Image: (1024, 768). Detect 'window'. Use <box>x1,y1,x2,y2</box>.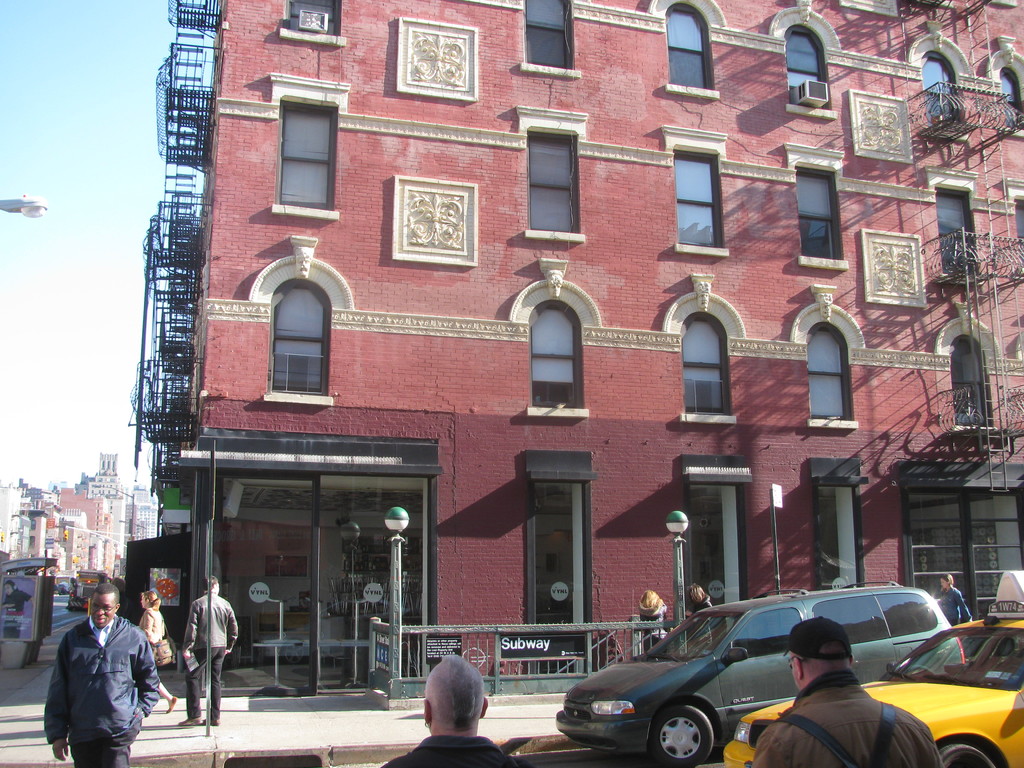
<box>527,127,578,233</box>.
